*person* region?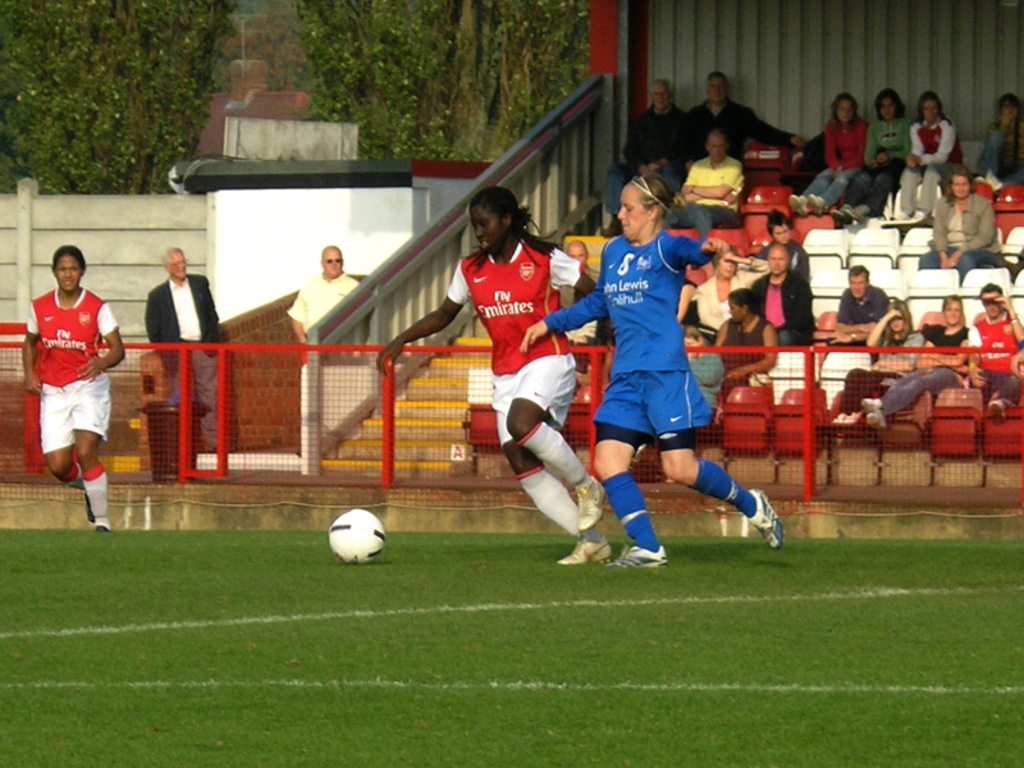
bbox=[791, 92, 868, 210]
